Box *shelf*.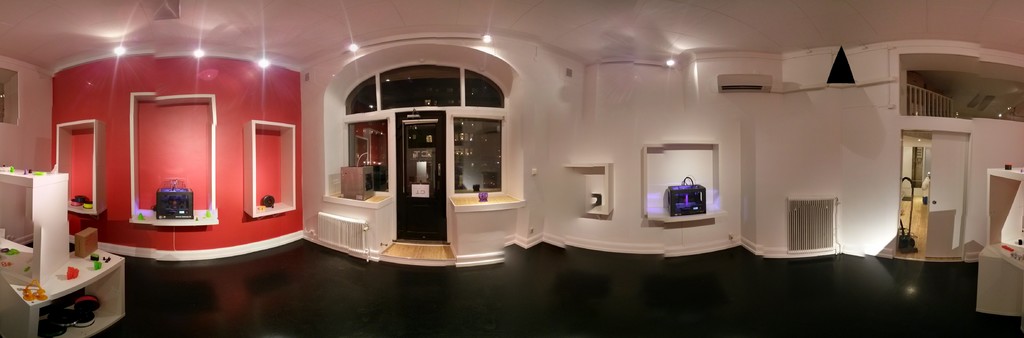
bbox=[0, 165, 126, 337].
